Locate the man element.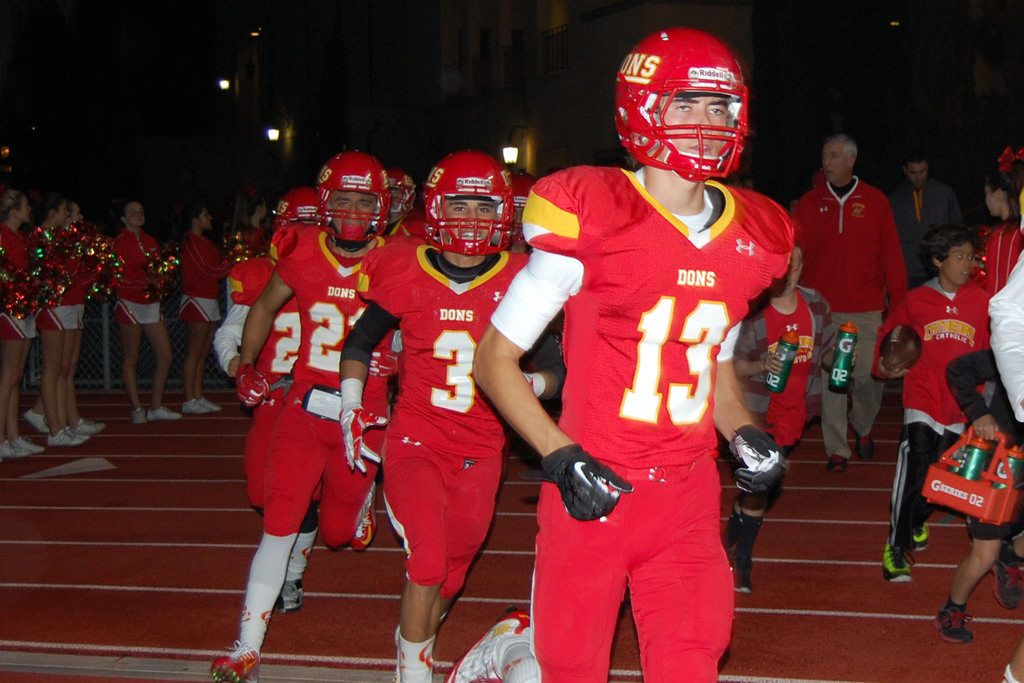
Element bbox: 441,22,796,682.
